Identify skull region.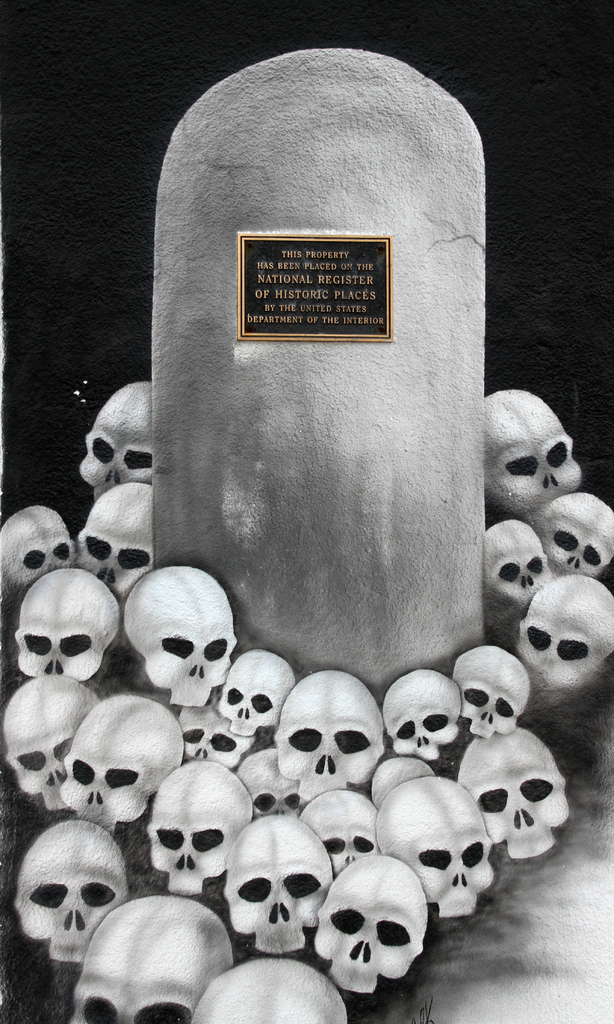
Region: region(377, 666, 465, 762).
